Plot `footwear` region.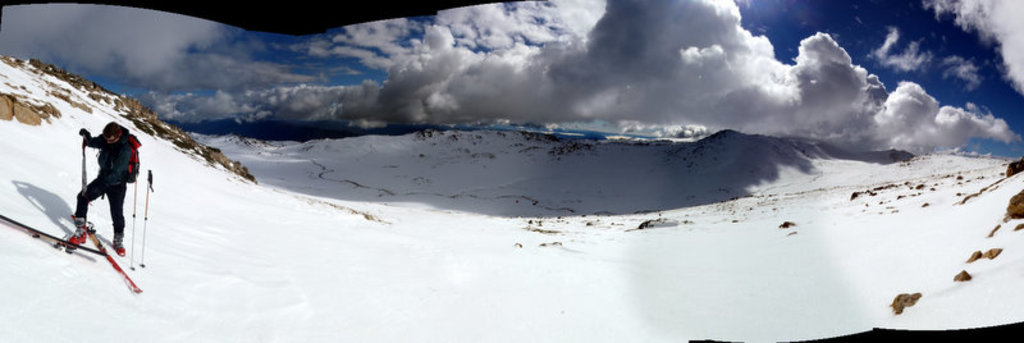
Plotted at bbox=(64, 228, 88, 253).
